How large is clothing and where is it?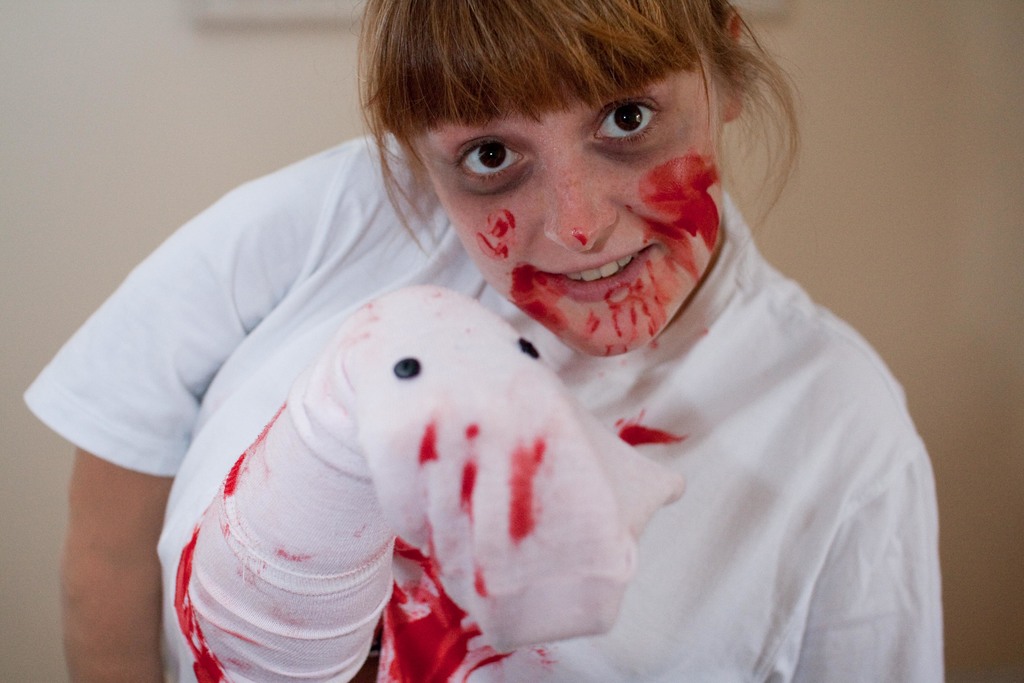
Bounding box: box=[85, 119, 909, 681].
